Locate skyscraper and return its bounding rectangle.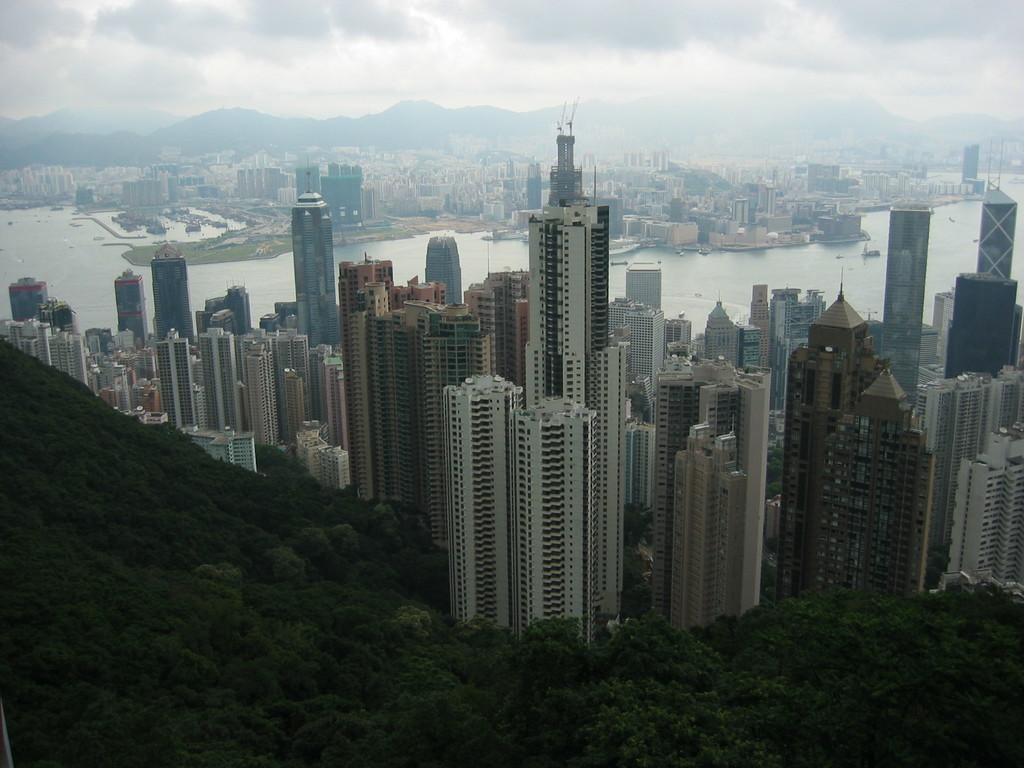
(428, 367, 526, 634).
